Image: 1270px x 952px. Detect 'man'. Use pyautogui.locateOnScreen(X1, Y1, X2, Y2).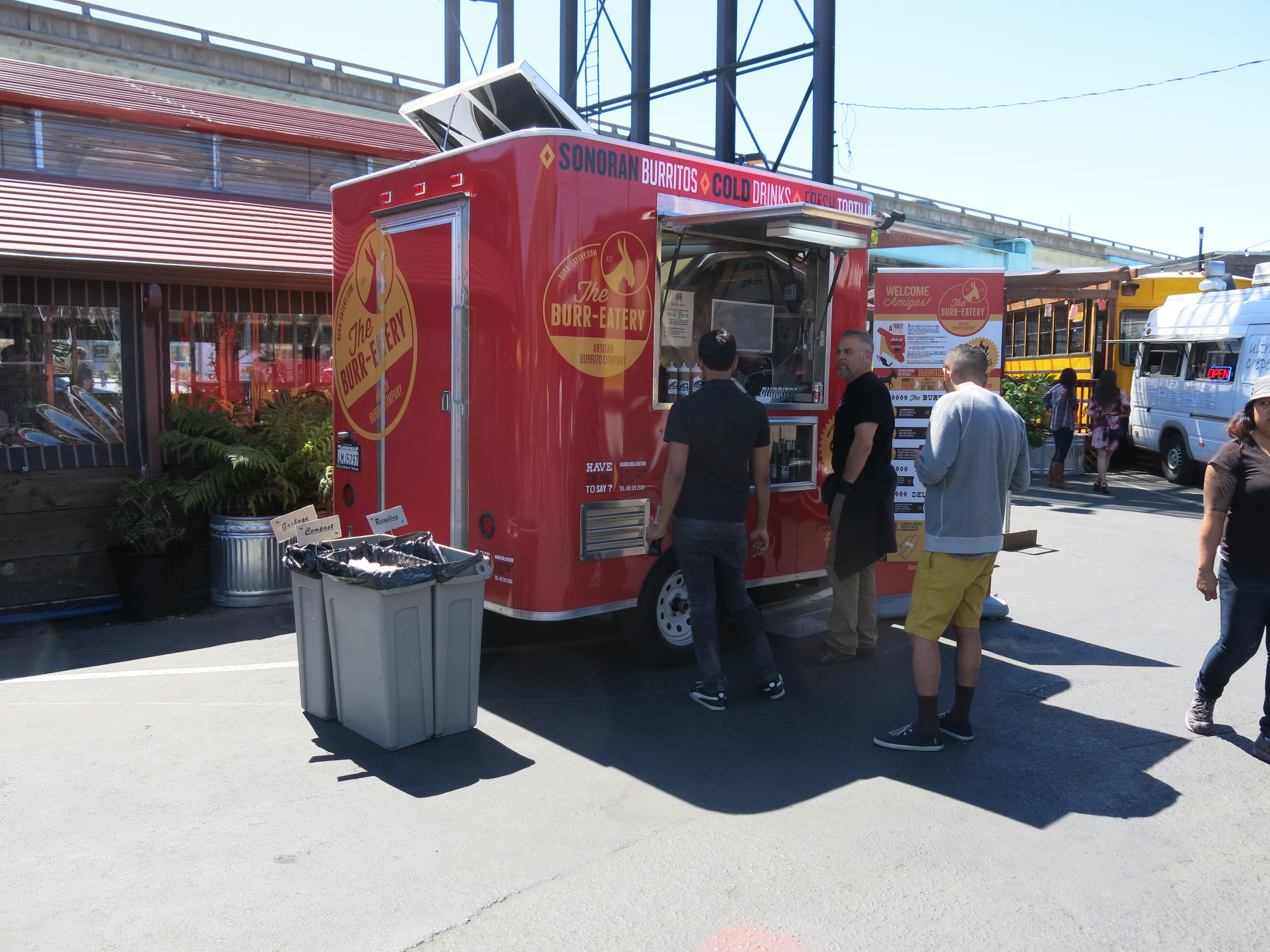
pyautogui.locateOnScreen(203, 102, 251, 228).
